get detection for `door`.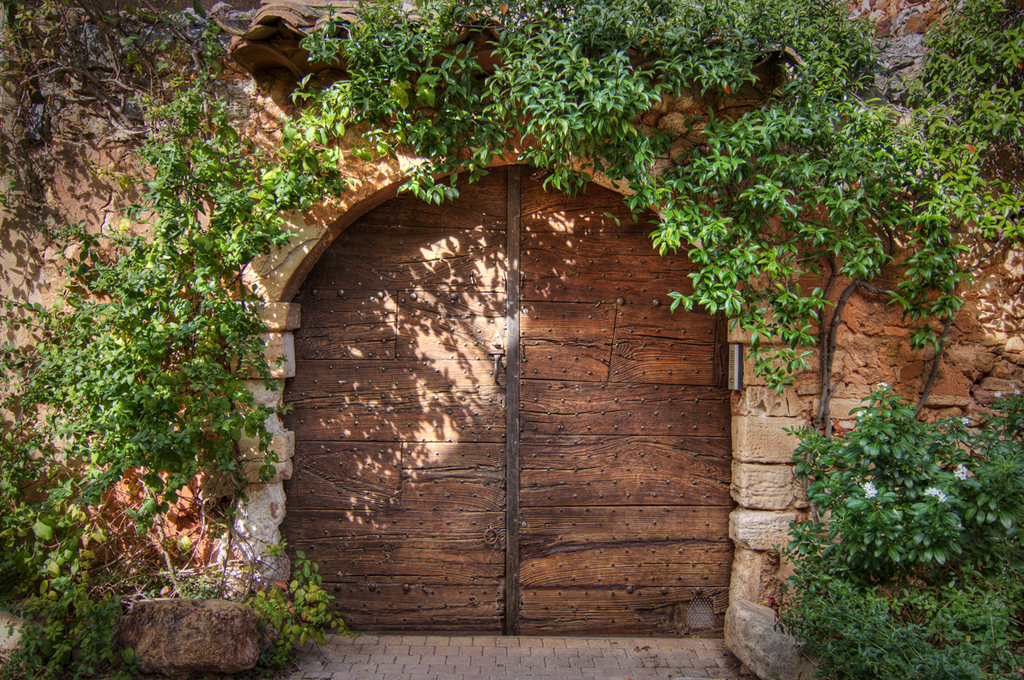
Detection: <bbox>295, 158, 722, 638</bbox>.
